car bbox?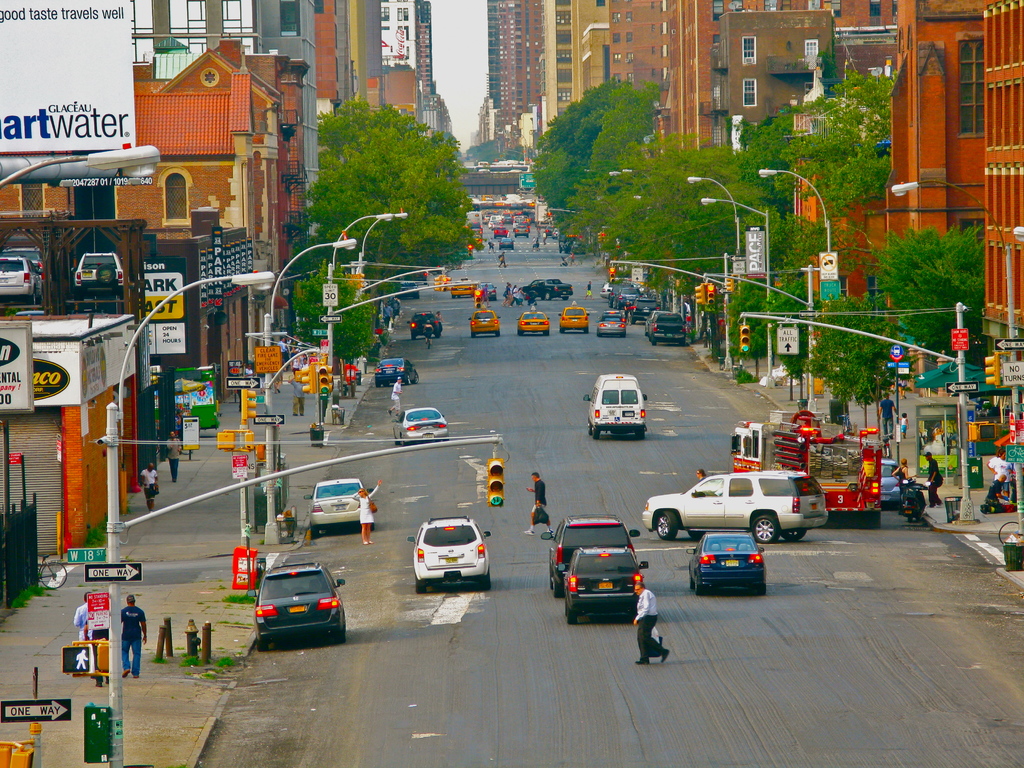
<bbox>406, 518, 490, 586</bbox>
